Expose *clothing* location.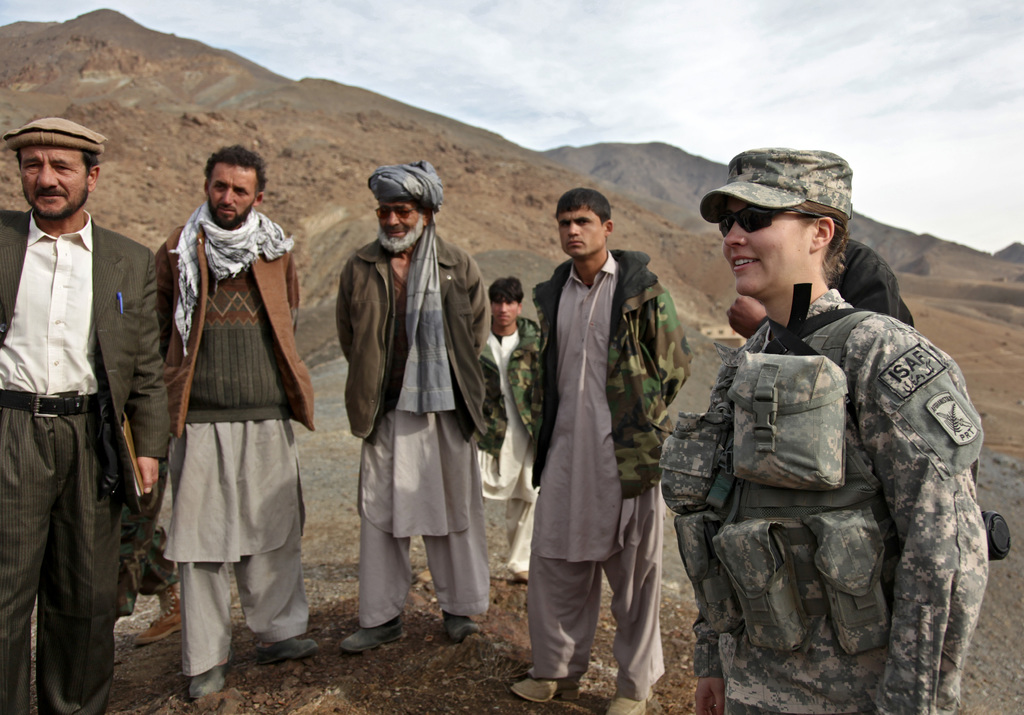
Exposed at BBox(152, 203, 314, 677).
